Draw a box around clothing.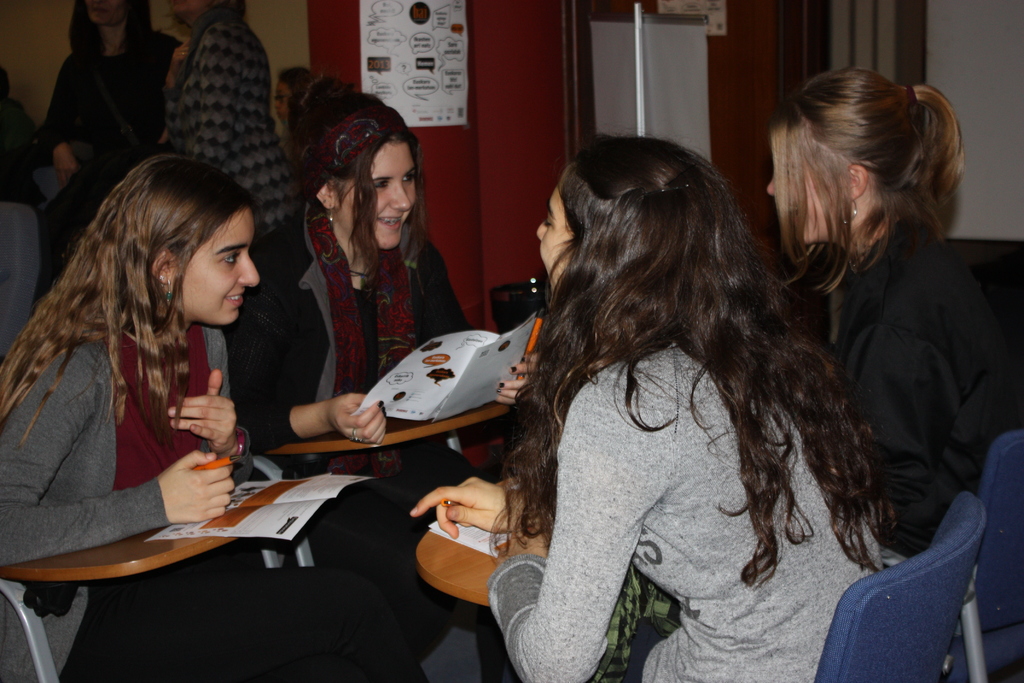
{"left": 234, "top": 219, "right": 486, "bottom": 463}.
